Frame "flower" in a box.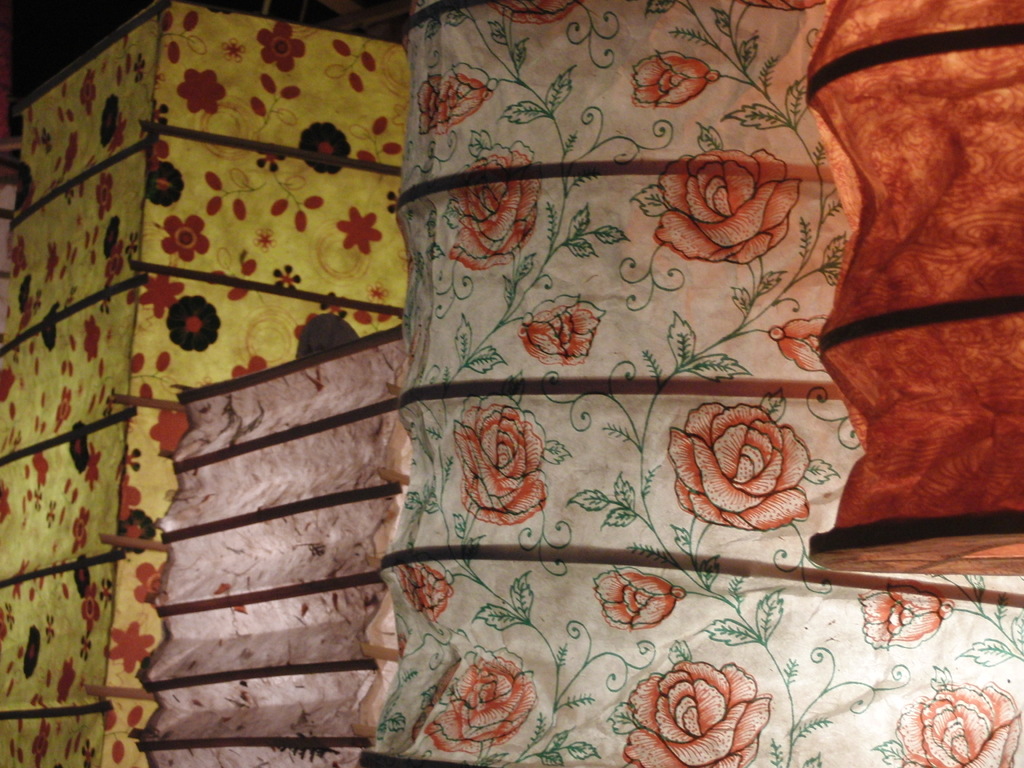
l=86, t=444, r=102, b=488.
